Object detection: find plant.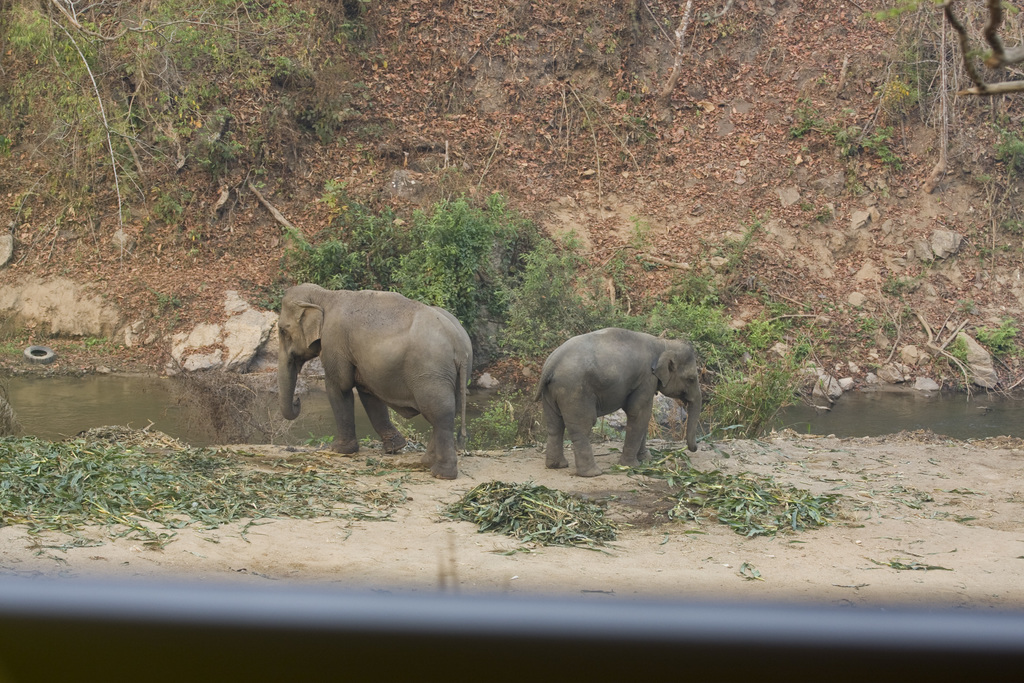
crop(429, 204, 489, 265).
